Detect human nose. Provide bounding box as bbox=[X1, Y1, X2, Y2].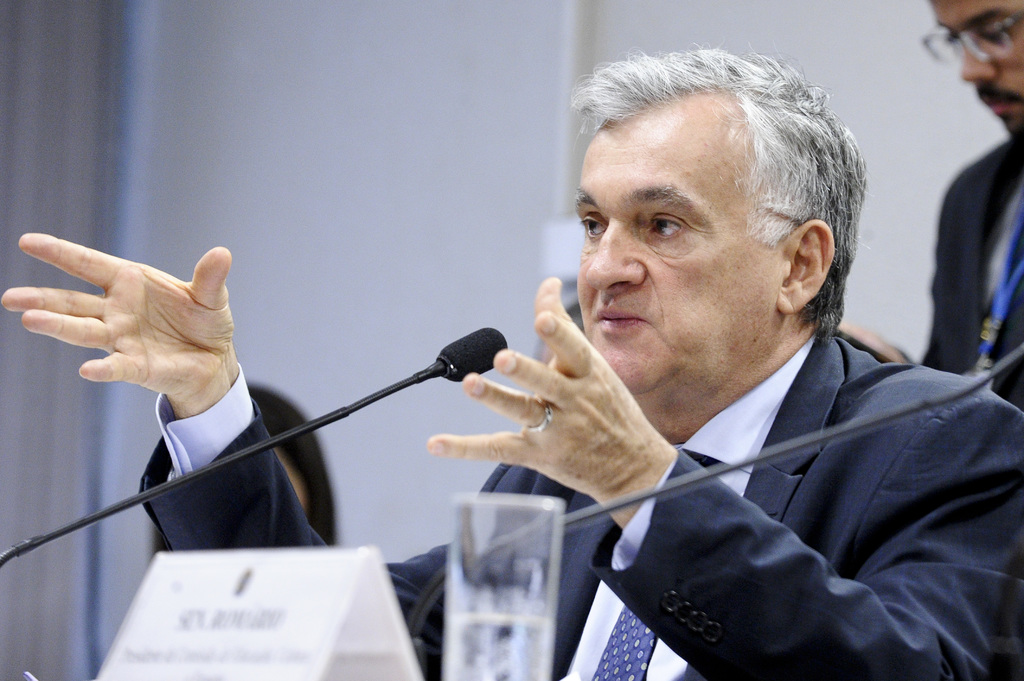
bbox=[584, 222, 650, 296].
